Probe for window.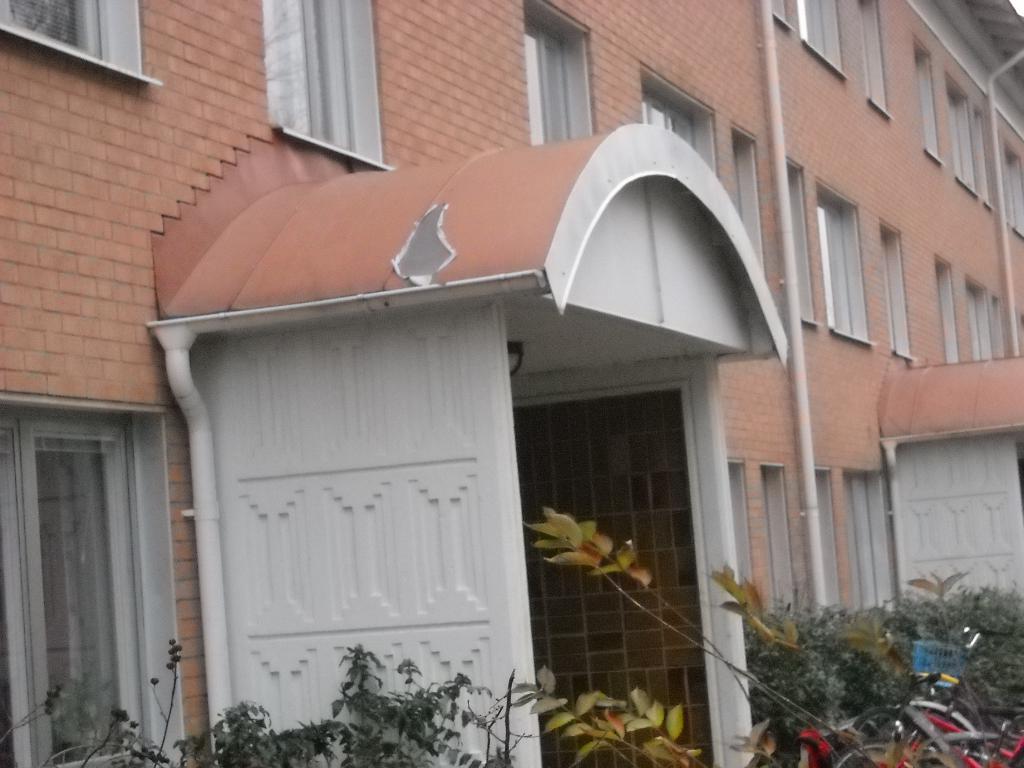
Probe result: [785,156,813,321].
